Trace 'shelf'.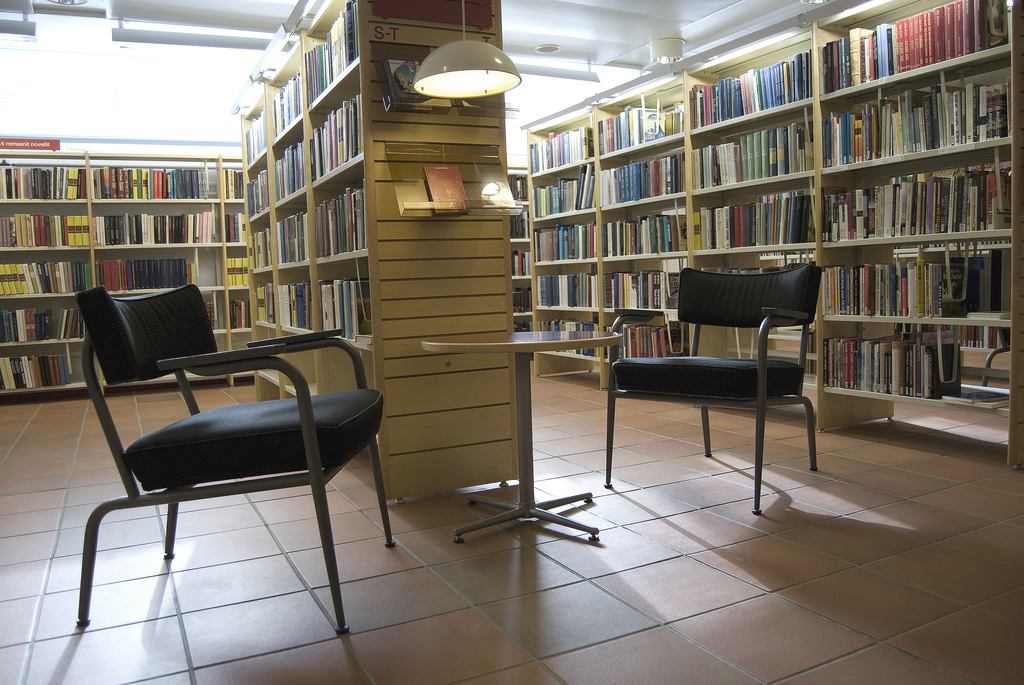
Traced to locate(673, 190, 830, 247).
